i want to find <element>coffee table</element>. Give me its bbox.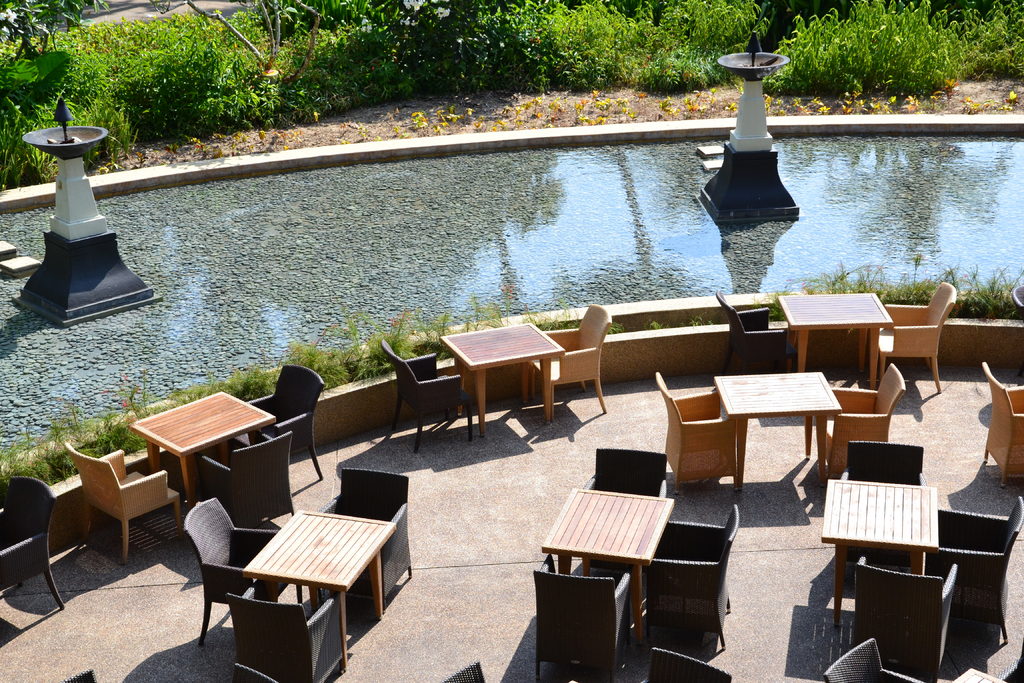
{"x1": 411, "y1": 330, "x2": 580, "y2": 447}.
